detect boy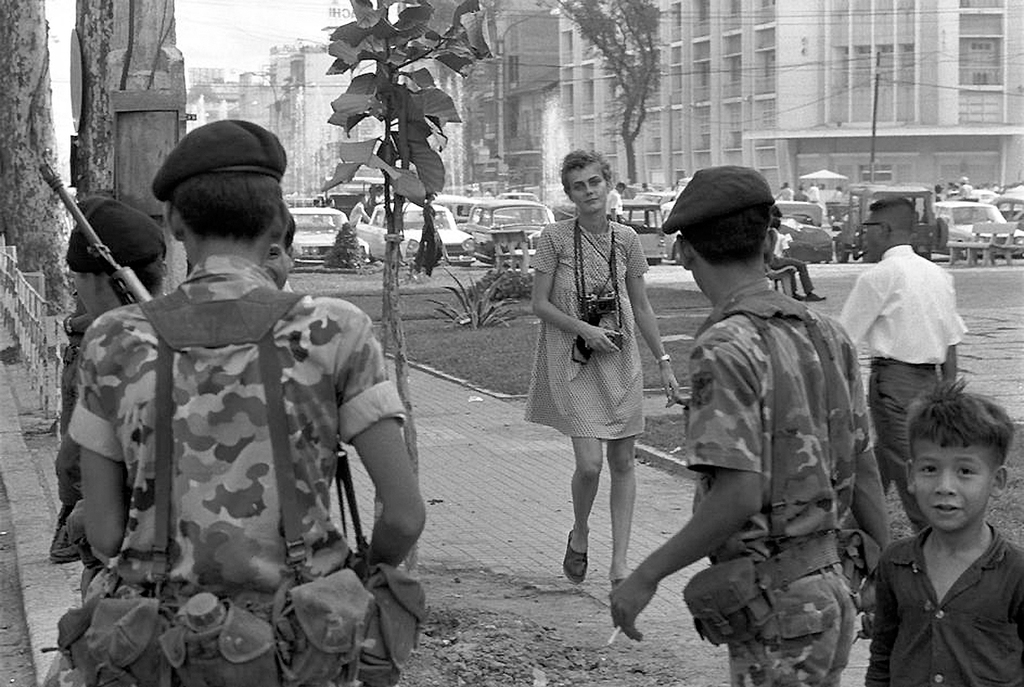
877,376,1023,686
